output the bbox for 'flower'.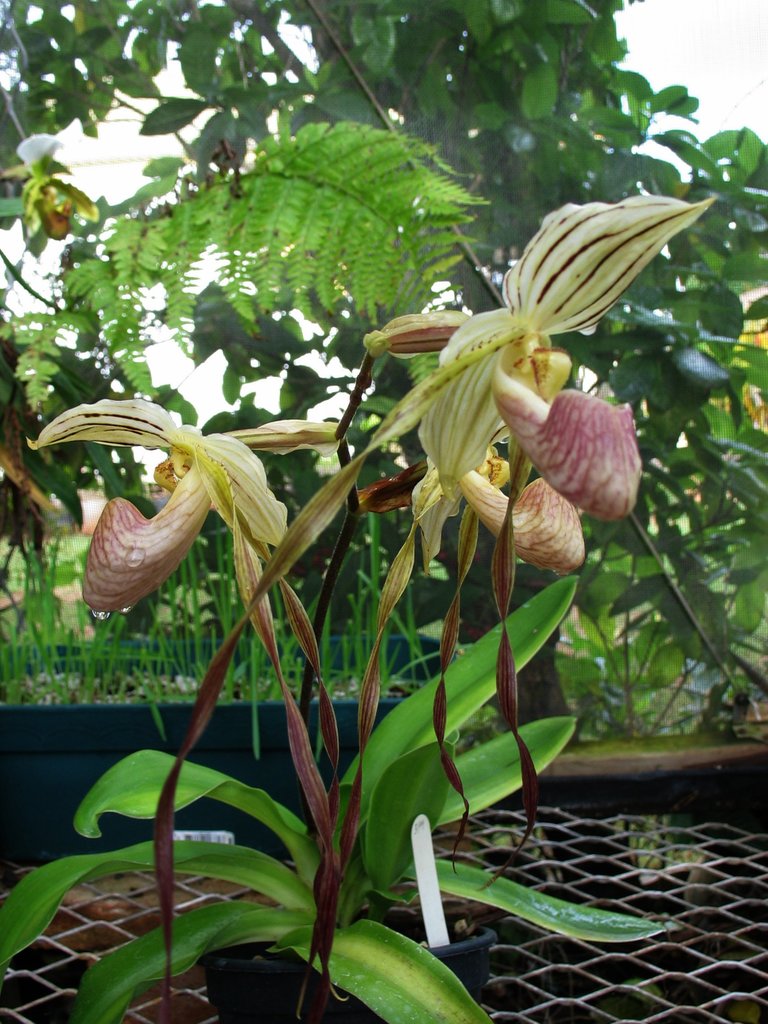
(55, 382, 287, 616).
